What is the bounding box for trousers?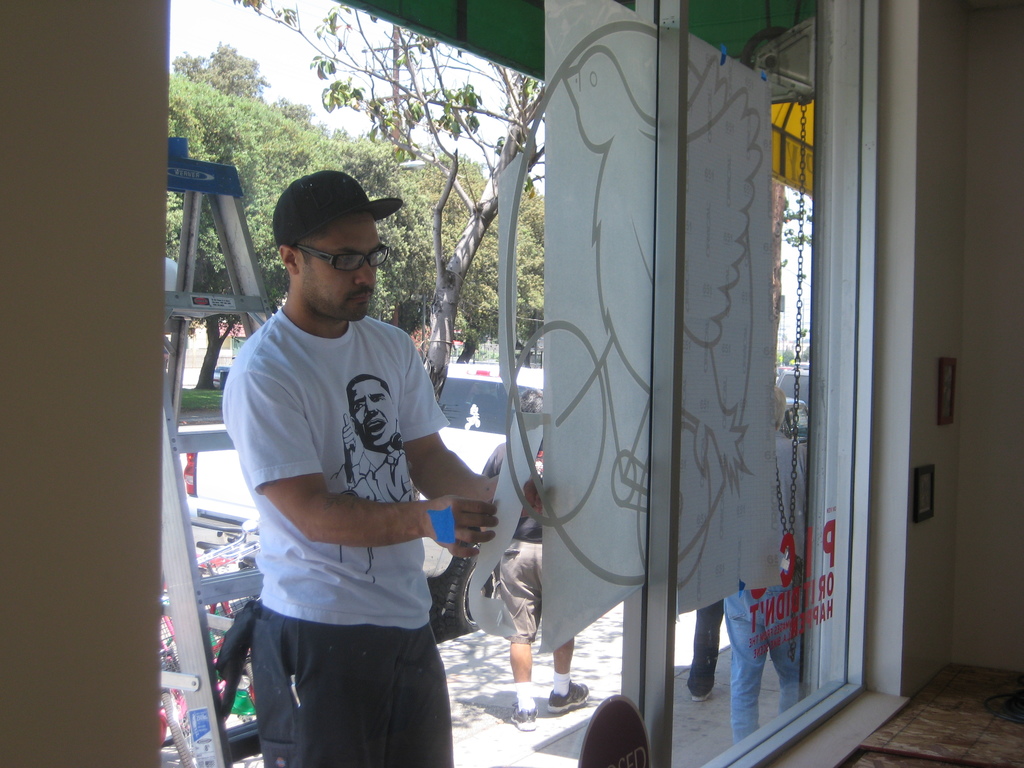
684 596 724 701.
